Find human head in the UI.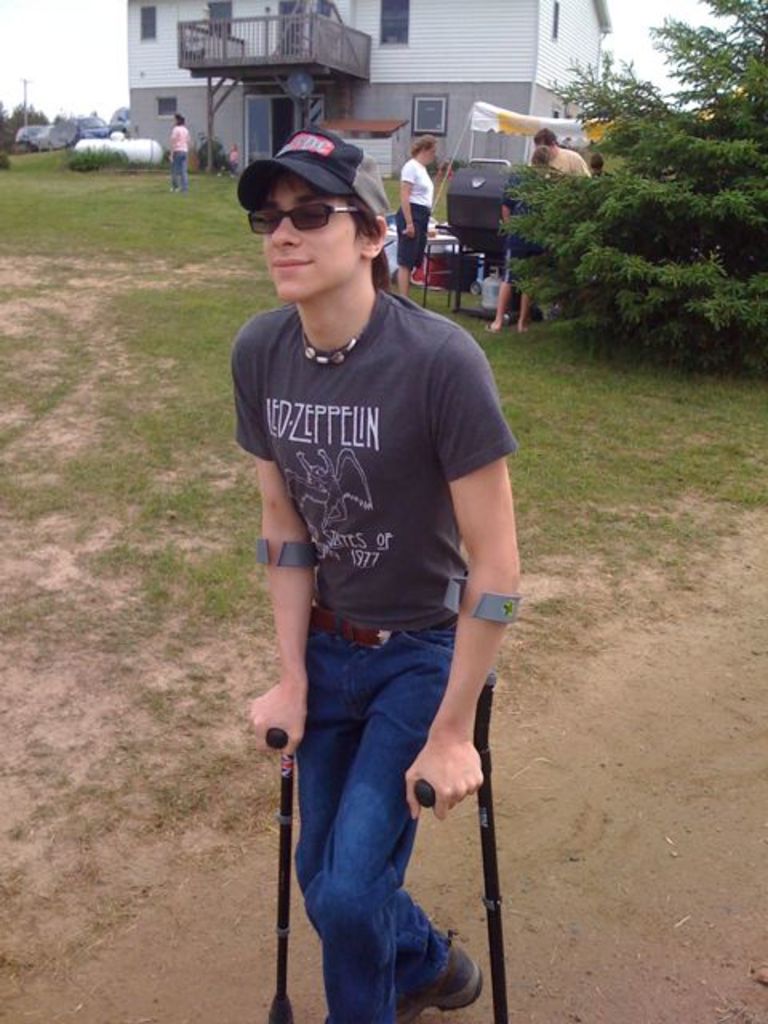
UI element at pyautogui.locateOnScreen(526, 147, 555, 174).
